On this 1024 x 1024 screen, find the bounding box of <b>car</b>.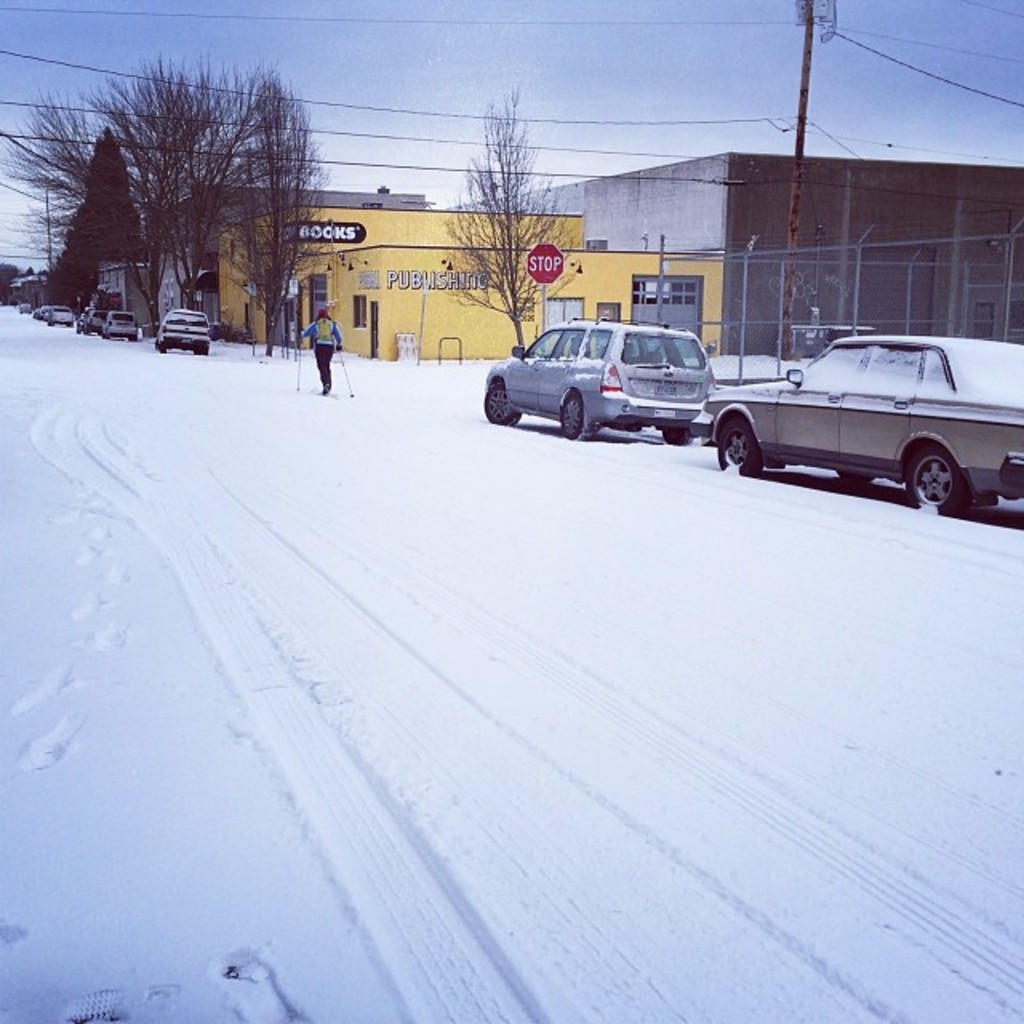
Bounding box: select_region(46, 307, 72, 323).
